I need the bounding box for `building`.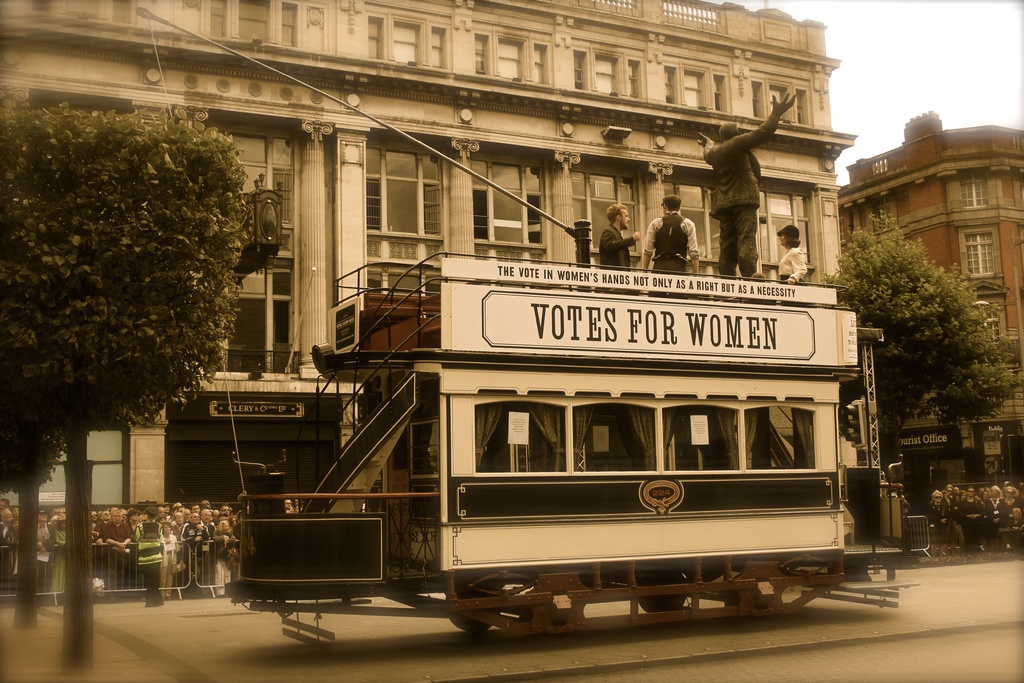
Here it is: <box>837,110,1023,516</box>.
